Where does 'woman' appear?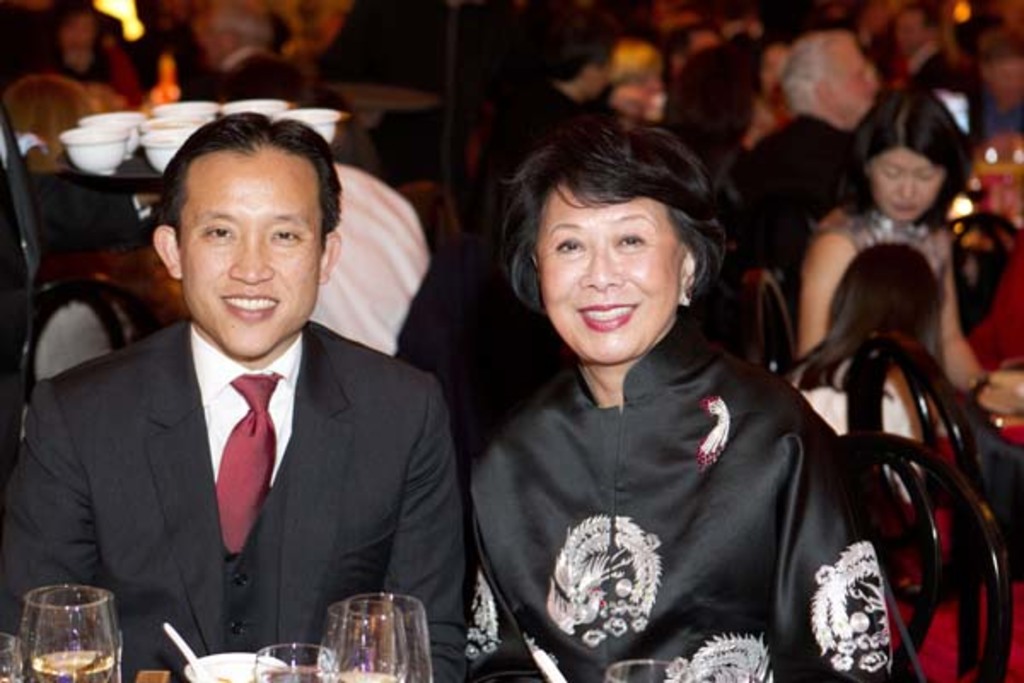
Appears at [x1=797, y1=89, x2=1022, y2=413].
